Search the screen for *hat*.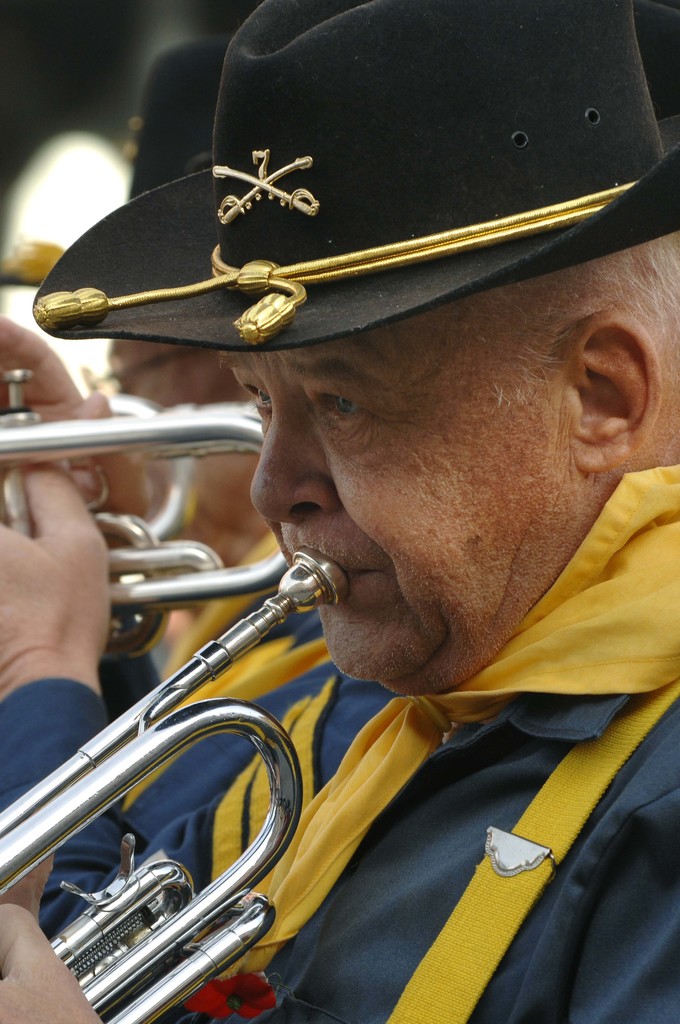
Found at [125, 35, 217, 205].
